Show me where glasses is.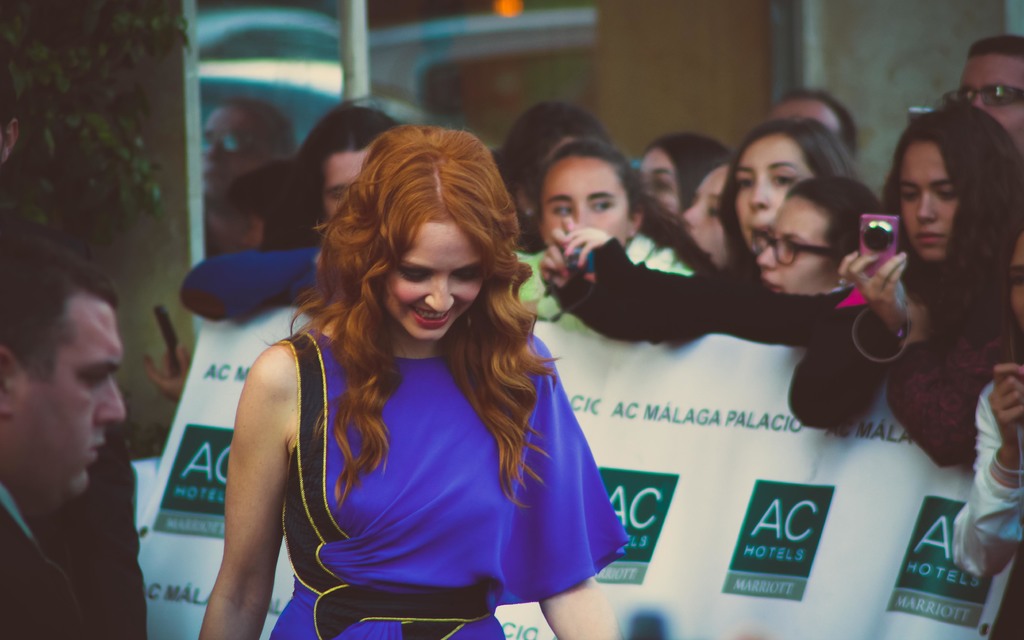
glasses is at (751,223,840,267).
